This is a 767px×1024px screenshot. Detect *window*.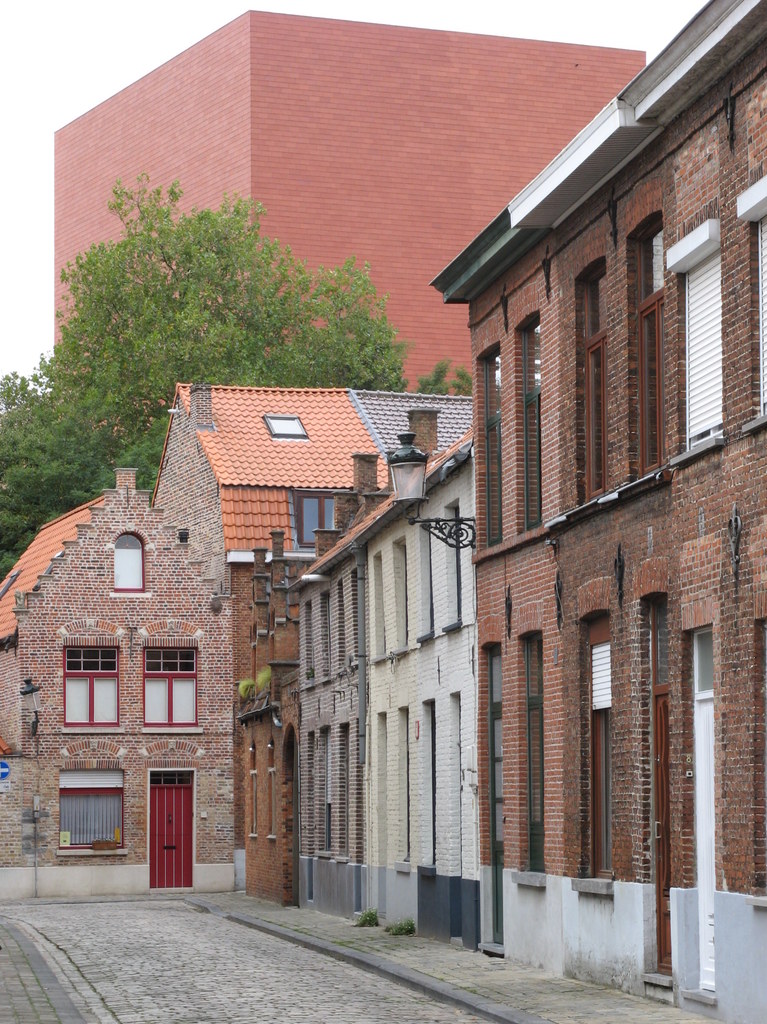
region(525, 393, 546, 533).
